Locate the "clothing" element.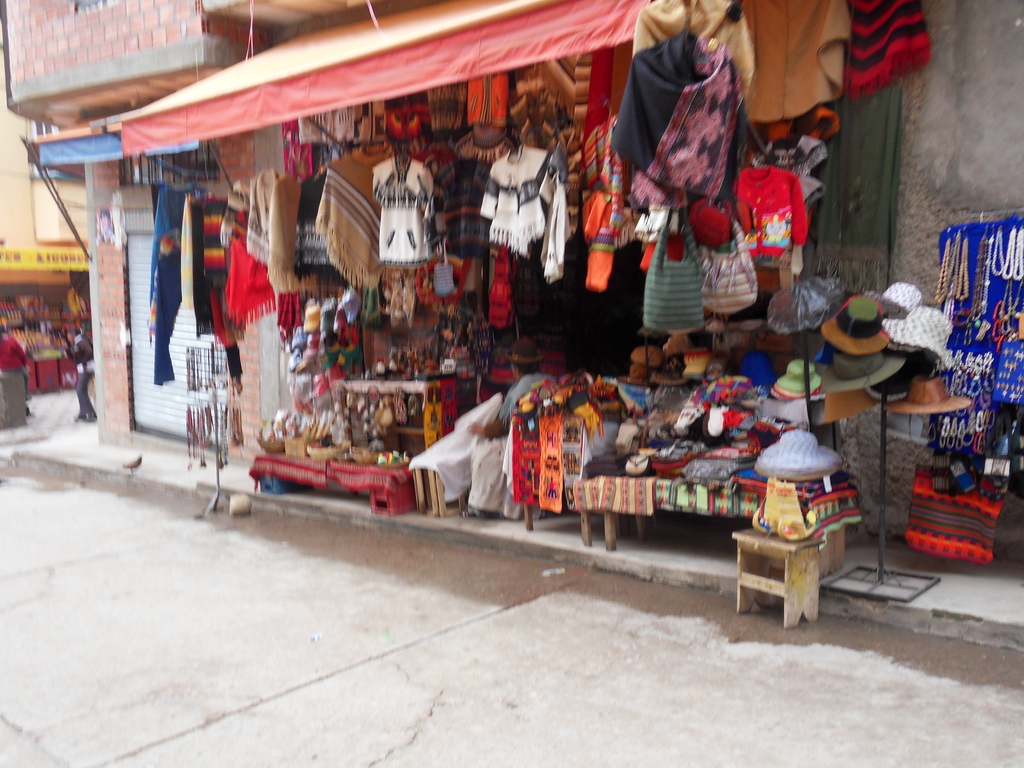
Element bbox: <box>65,331,95,415</box>.
